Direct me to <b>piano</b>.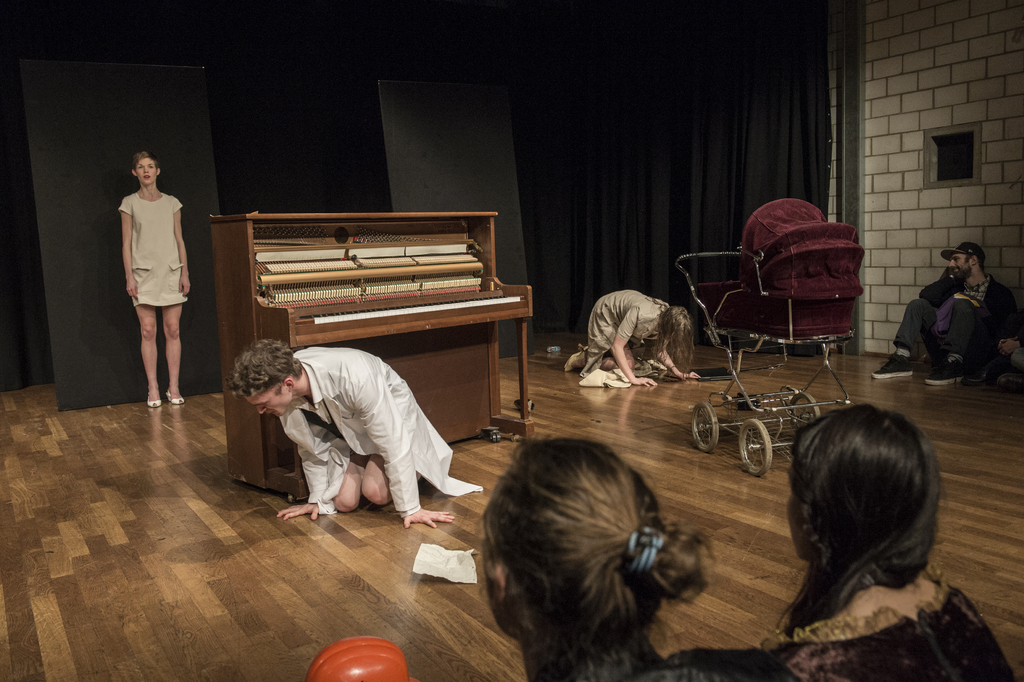
Direction: BBox(216, 239, 555, 440).
